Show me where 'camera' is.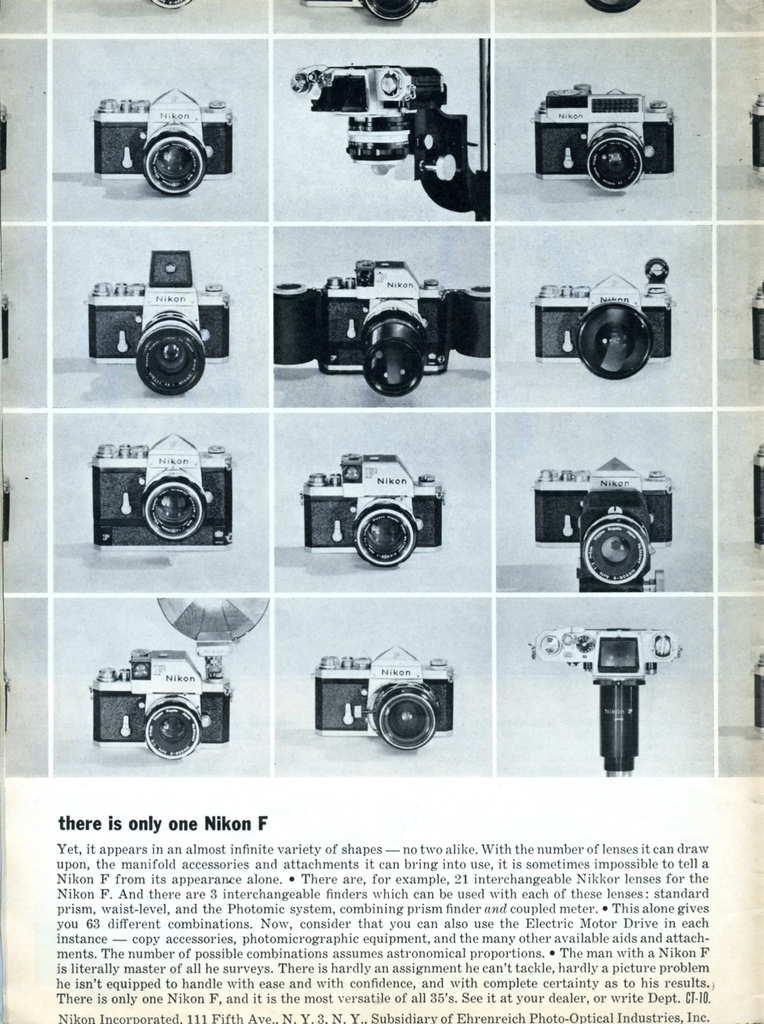
'camera' is at left=314, top=639, right=455, bottom=753.
